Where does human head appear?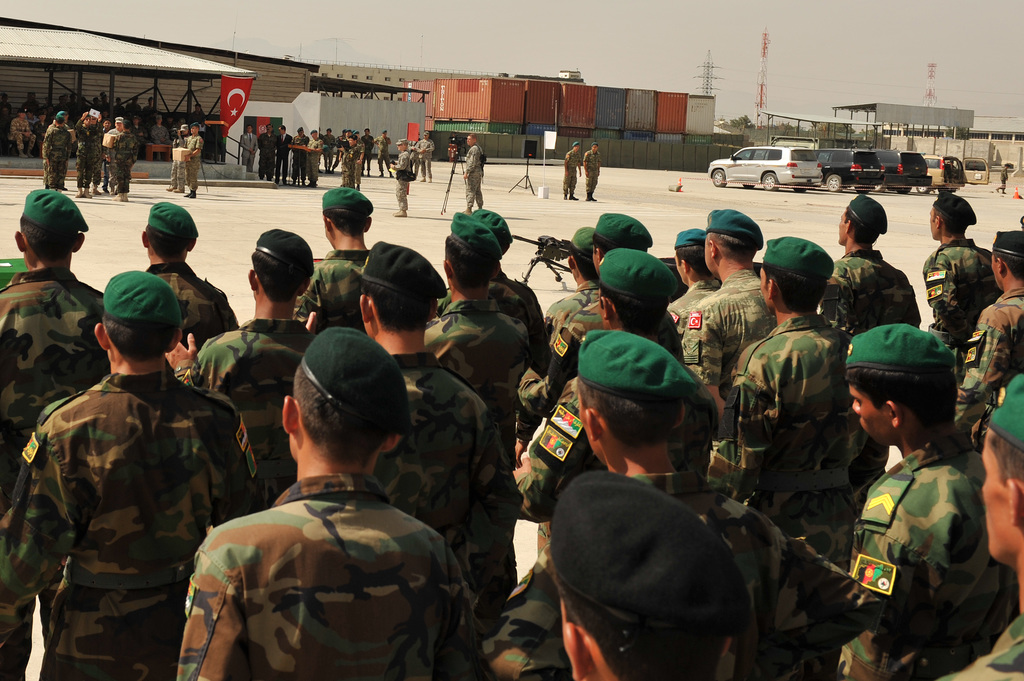
Appears at select_region(596, 214, 652, 259).
